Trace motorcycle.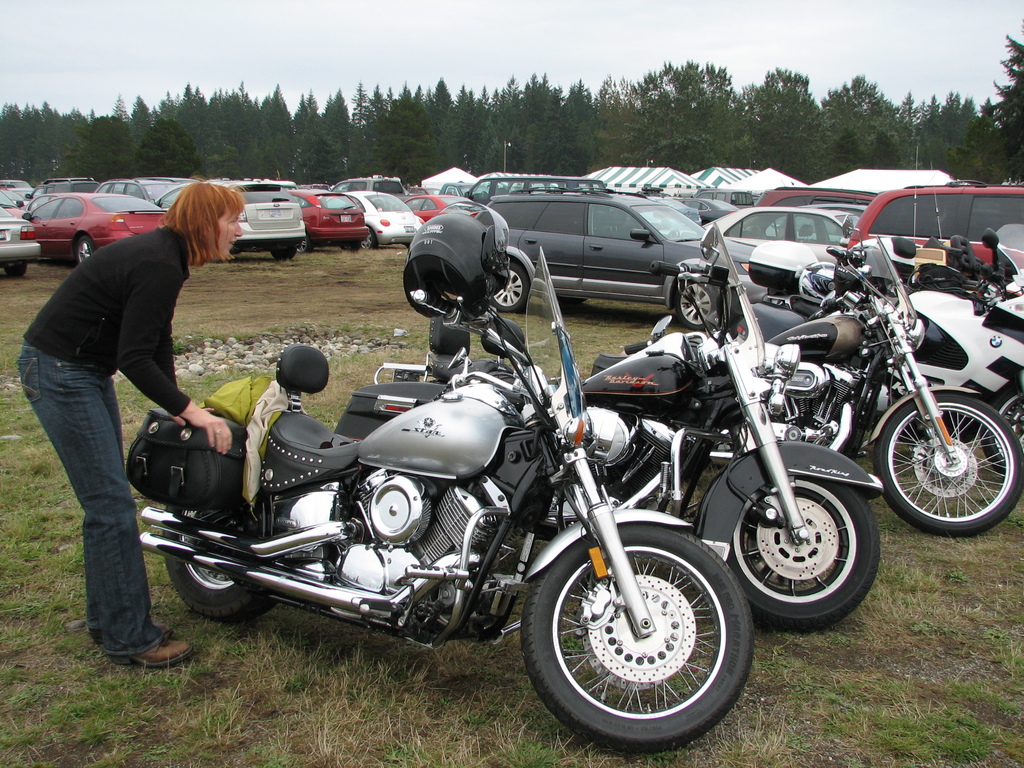
Traced to <region>593, 216, 1023, 534</region>.
